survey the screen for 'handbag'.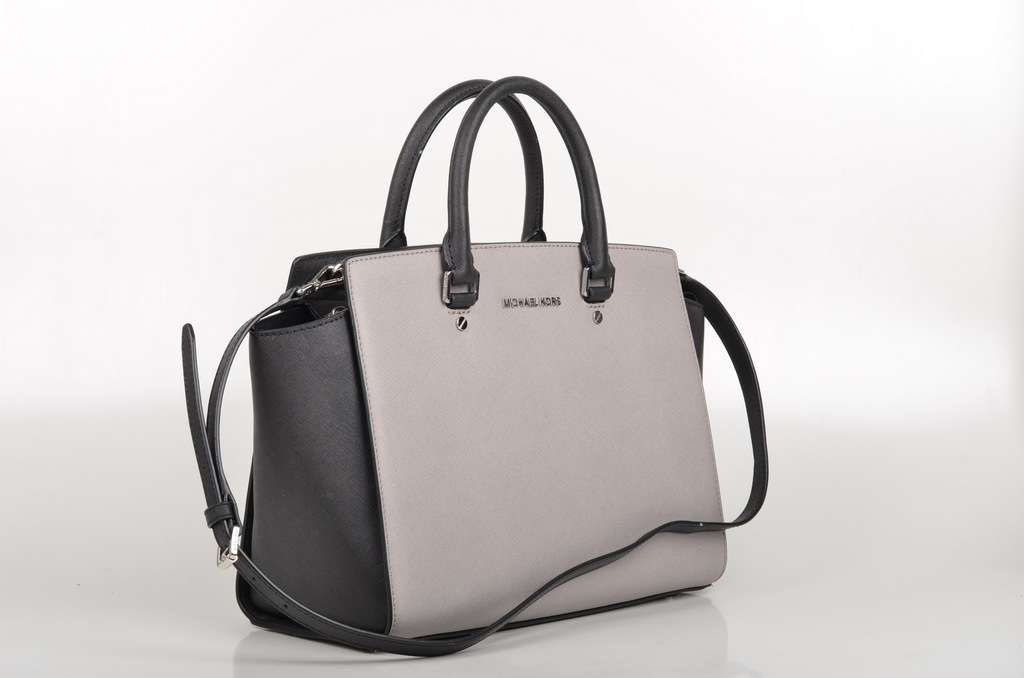
Survey found: 181:74:768:656.
